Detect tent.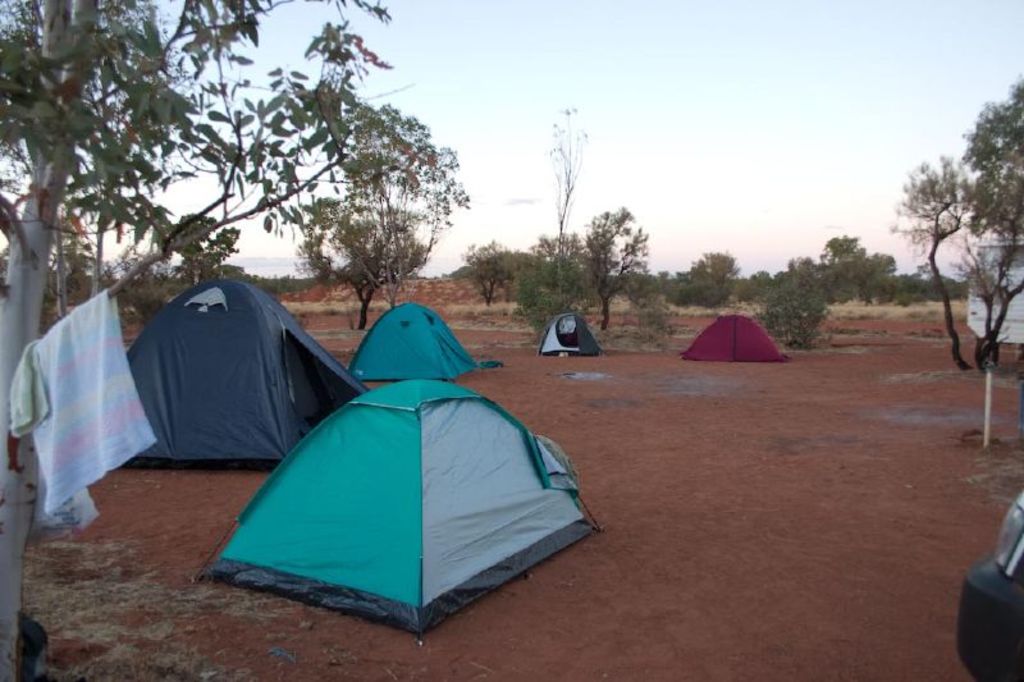
Detected at [left=532, top=311, right=604, bottom=360].
